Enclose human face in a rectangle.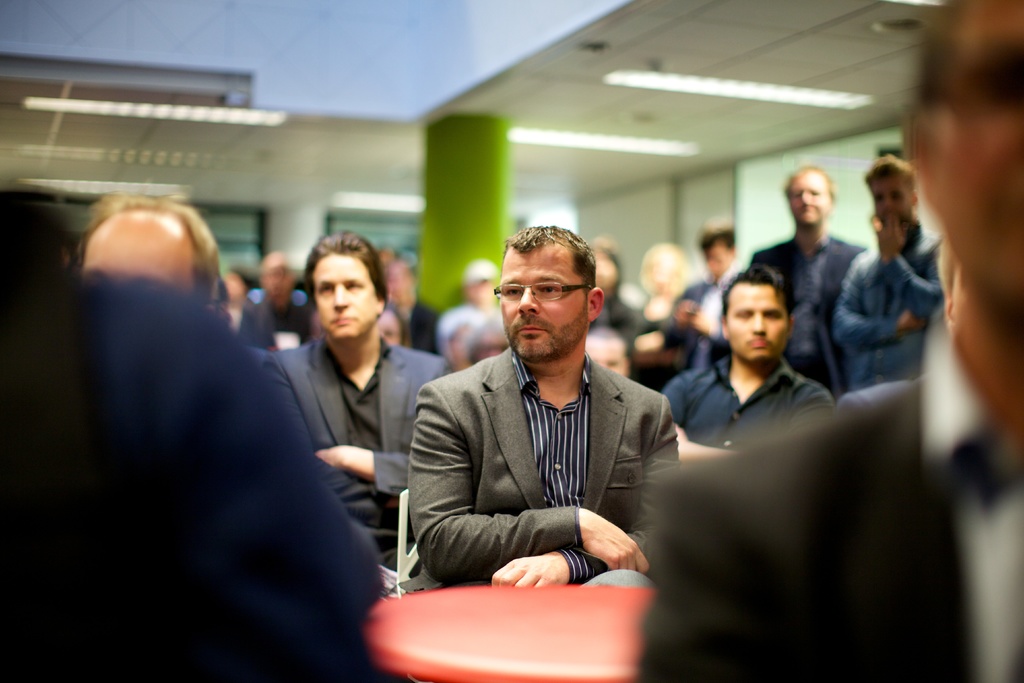
box=[310, 251, 379, 336].
